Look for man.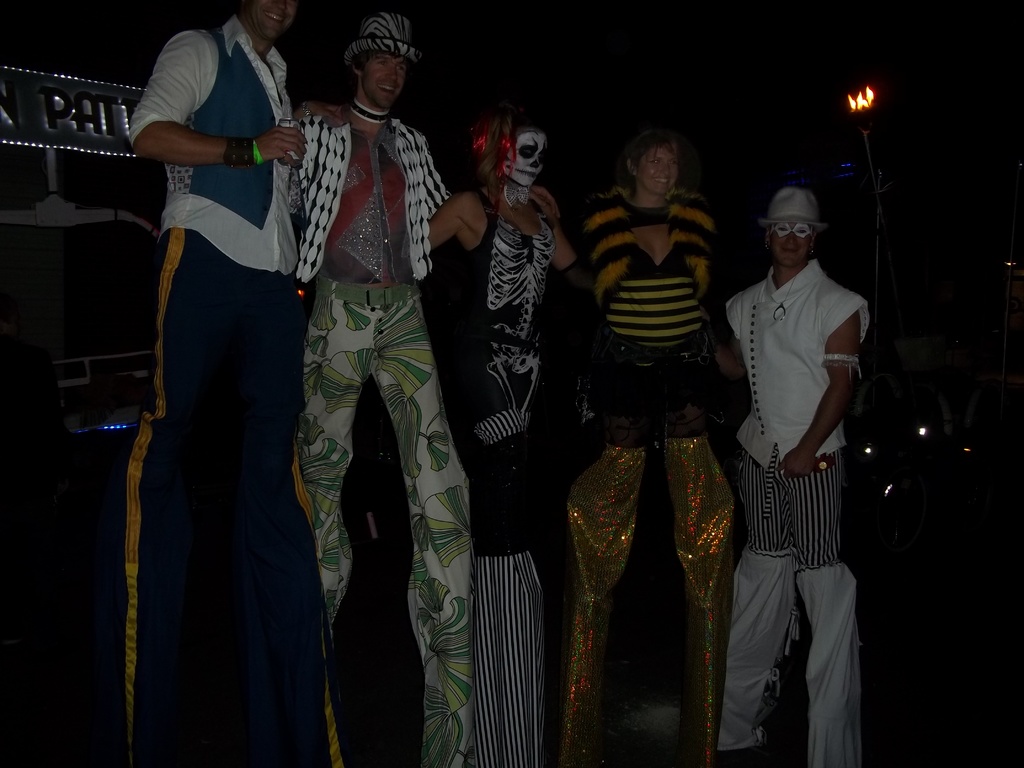
Found: BBox(286, 11, 556, 767).
